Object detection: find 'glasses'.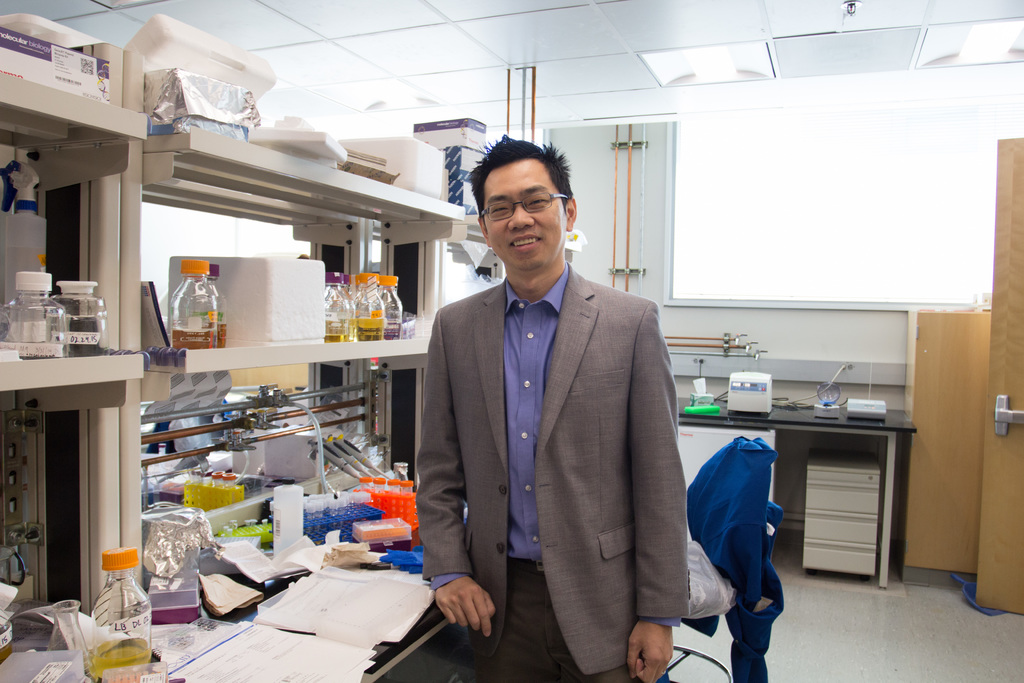
bbox=[465, 185, 576, 227].
